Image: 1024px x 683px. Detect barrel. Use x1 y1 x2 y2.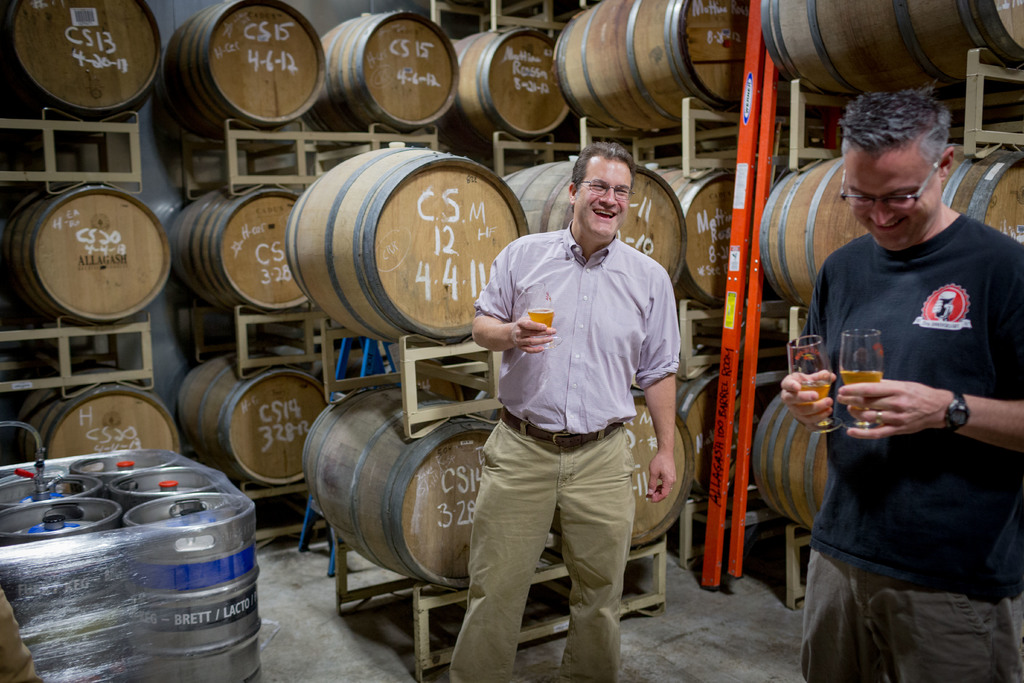
27 0 170 117.
